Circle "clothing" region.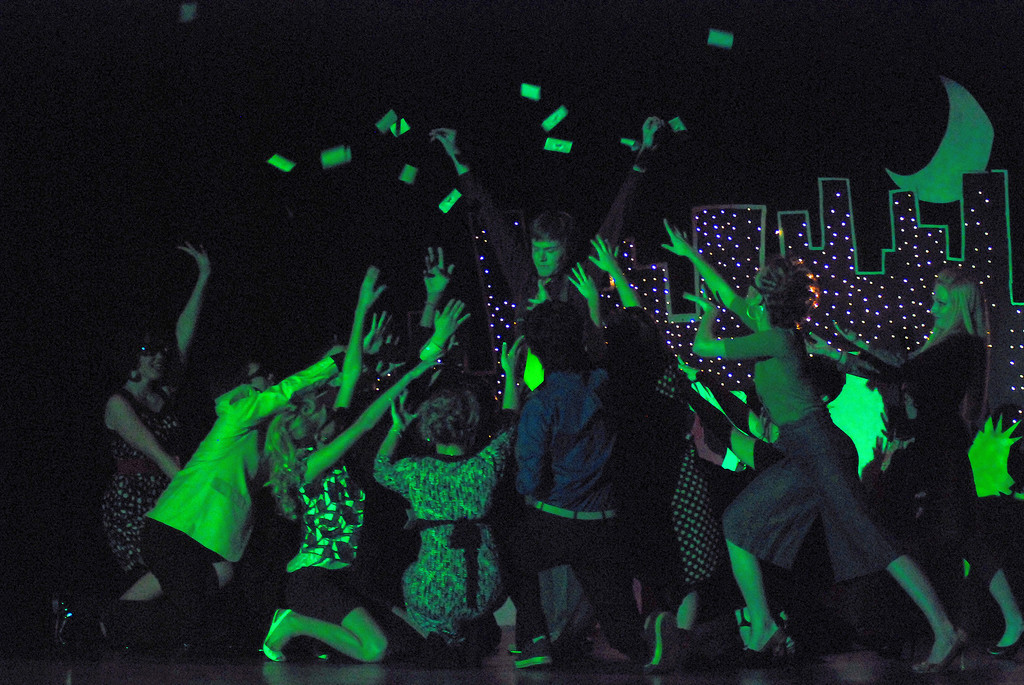
Region: BBox(276, 425, 369, 624).
